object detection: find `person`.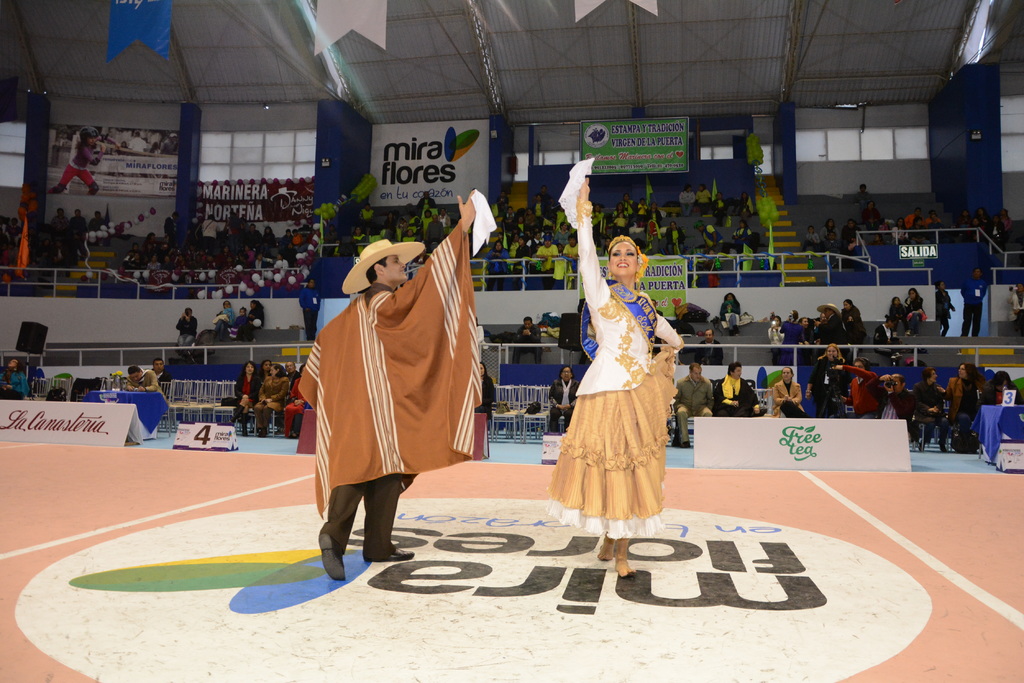
{"left": 674, "top": 364, "right": 714, "bottom": 447}.
